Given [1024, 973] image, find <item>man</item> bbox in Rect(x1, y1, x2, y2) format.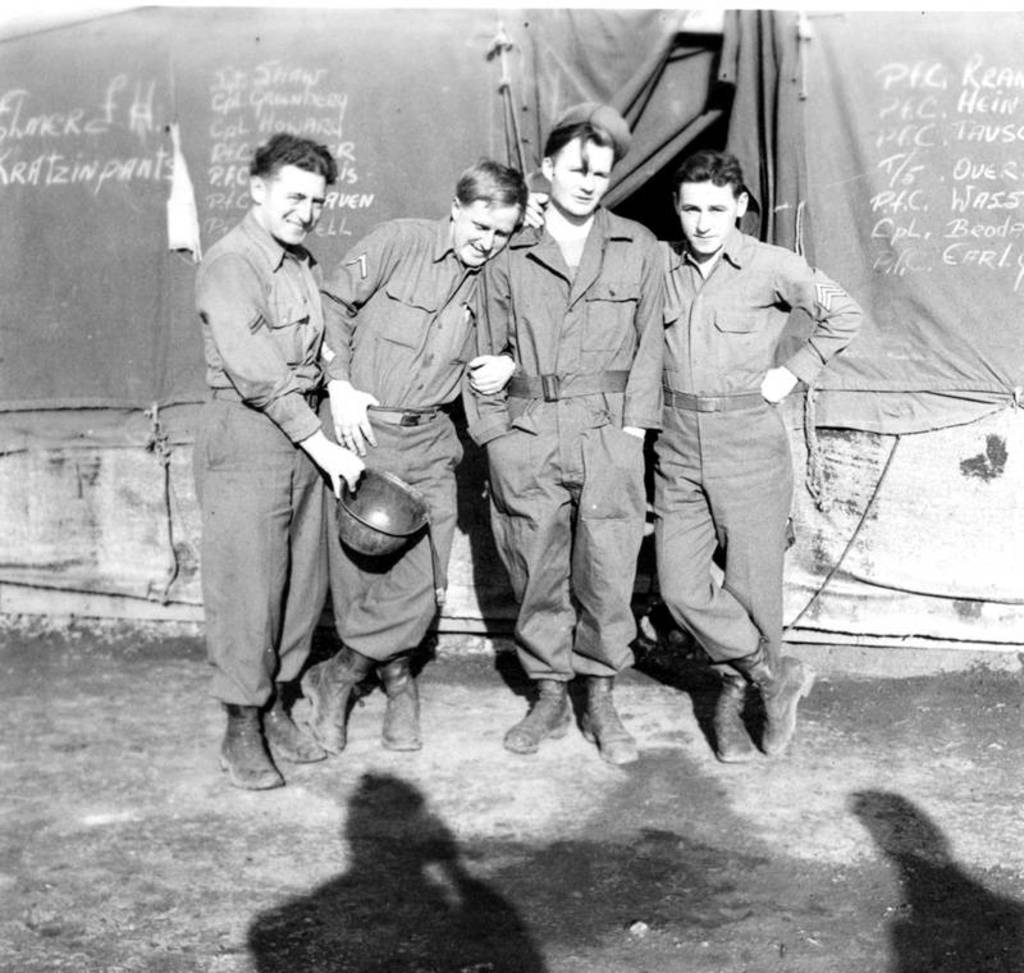
Rect(620, 142, 846, 795).
